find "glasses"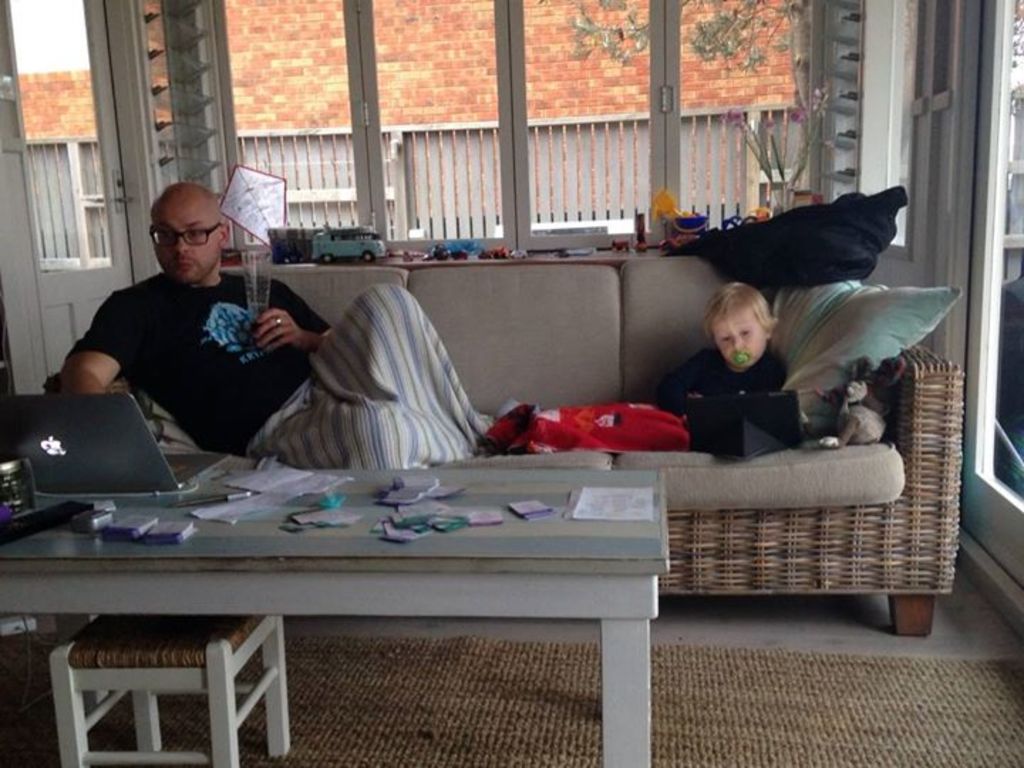
{"x1": 146, "y1": 219, "x2": 225, "y2": 252}
